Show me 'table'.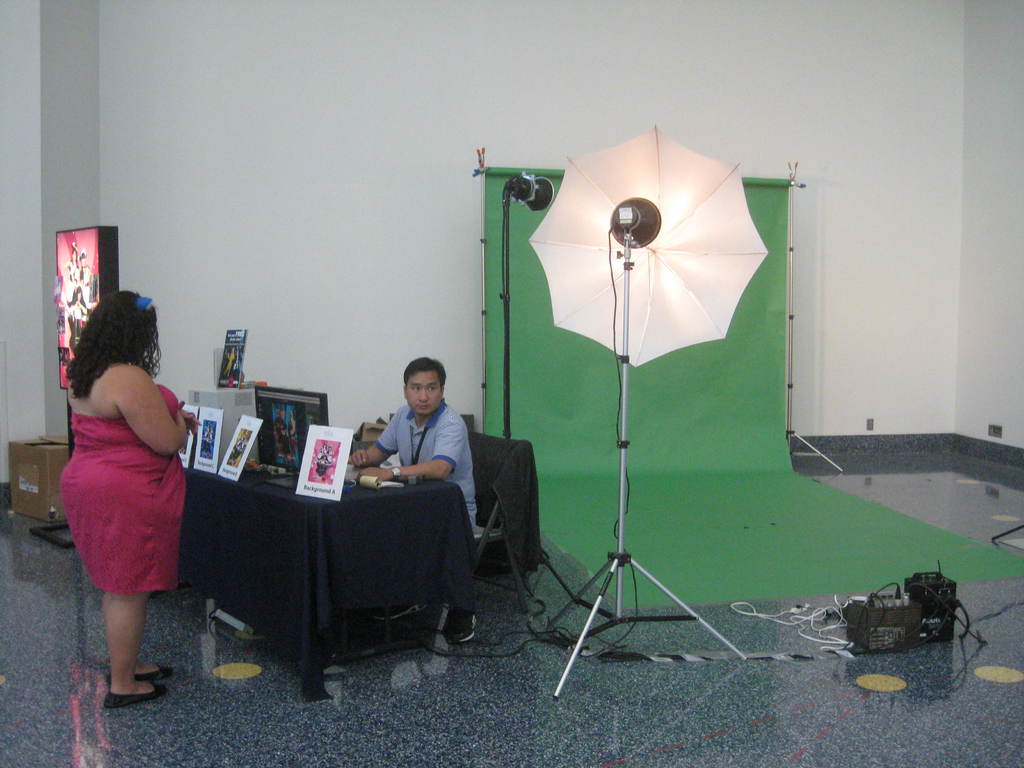
'table' is here: 155/454/452/689.
